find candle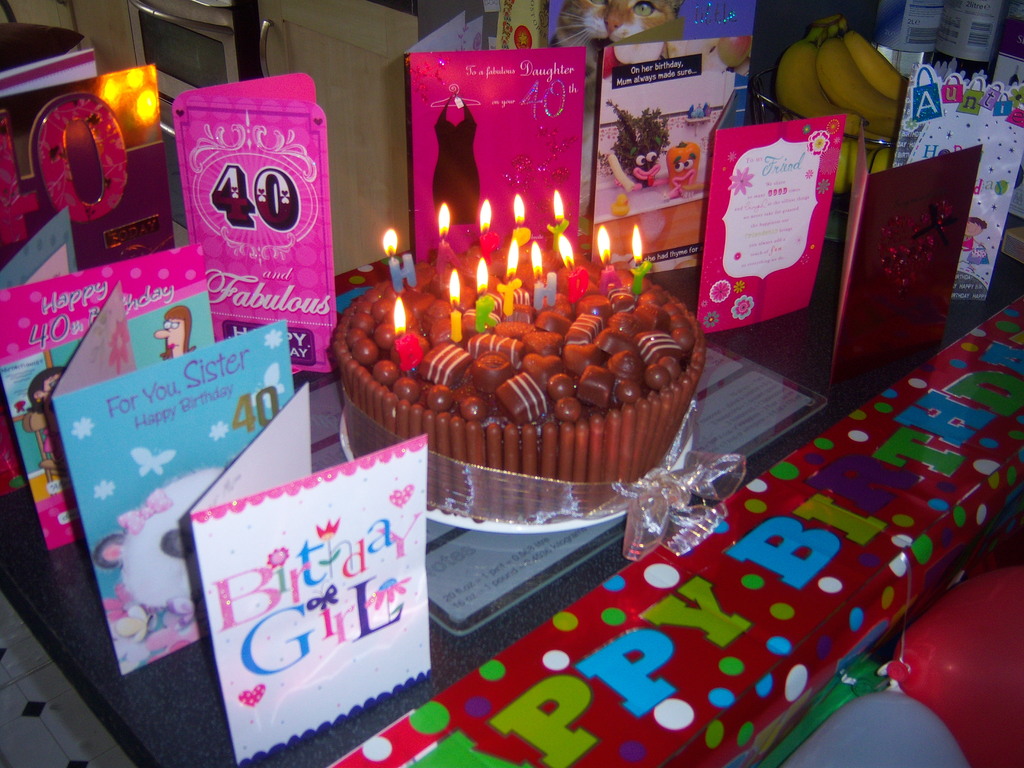
[478,259,499,332]
